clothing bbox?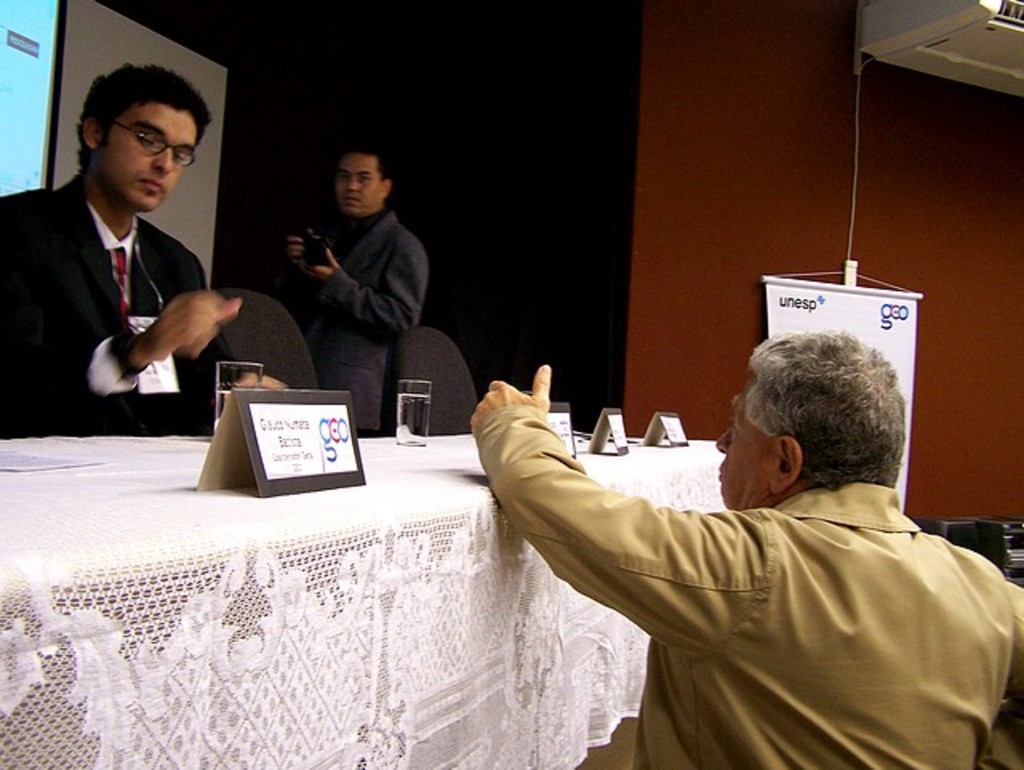
pyautogui.locateOnScreen(0, 174, 221, 431)
